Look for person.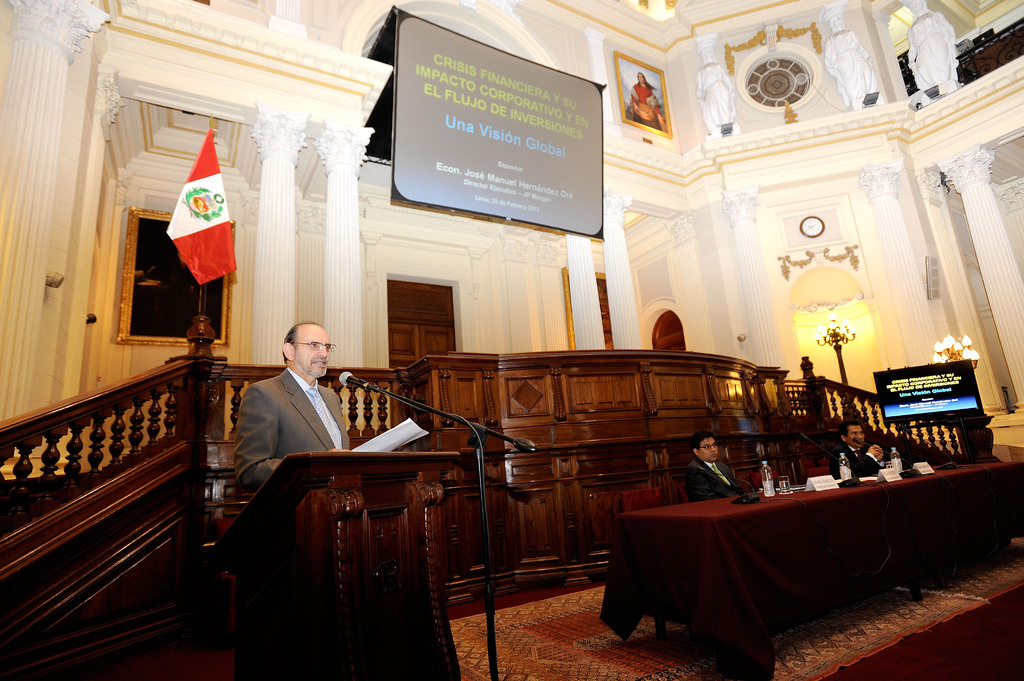
Found: (left=228, top=312, right=349, bottom=502).
